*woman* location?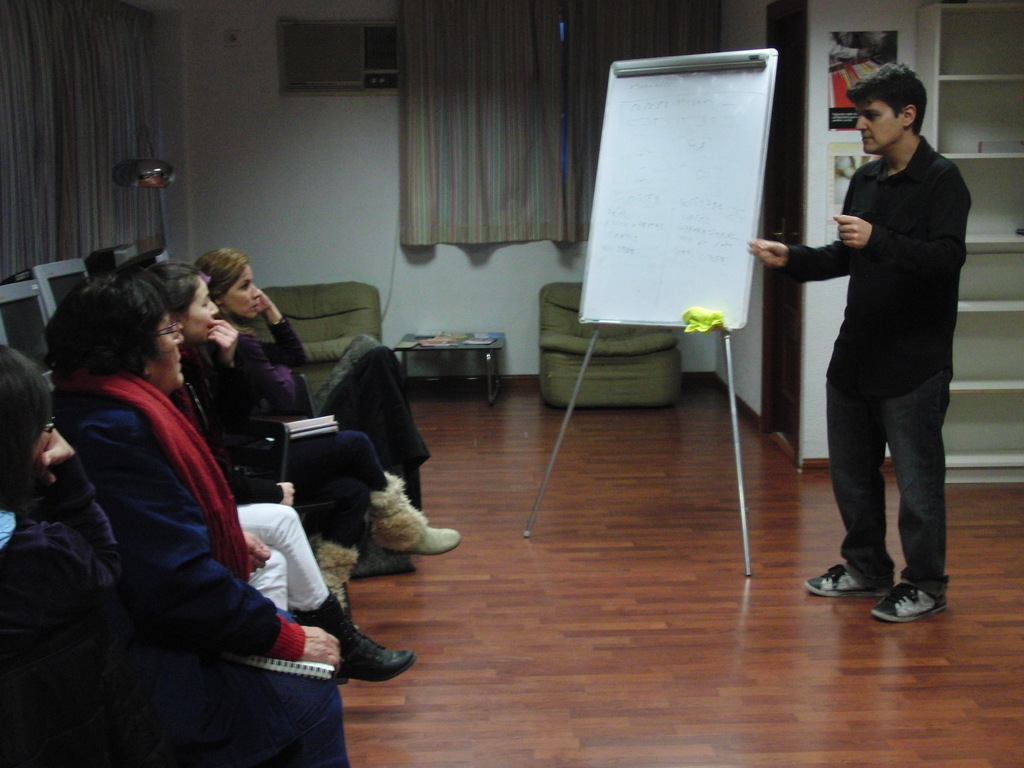
l=136, t=257, r=412, b=689
